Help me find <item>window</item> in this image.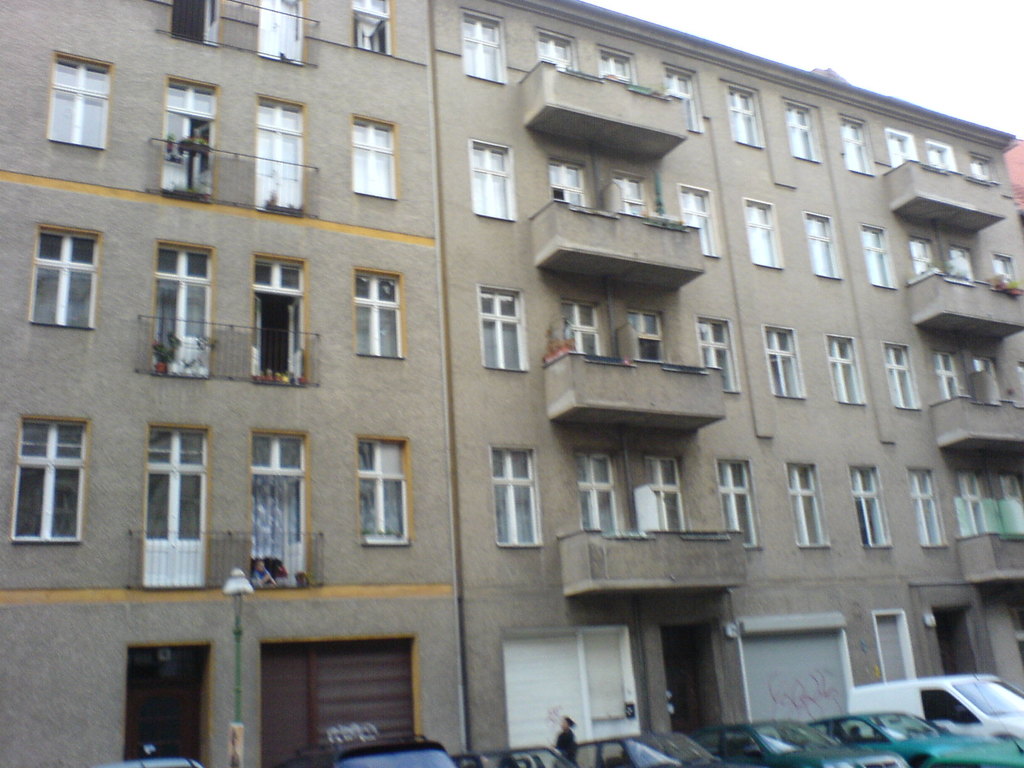
Found it: Rect(928, 143, 956, 165).
